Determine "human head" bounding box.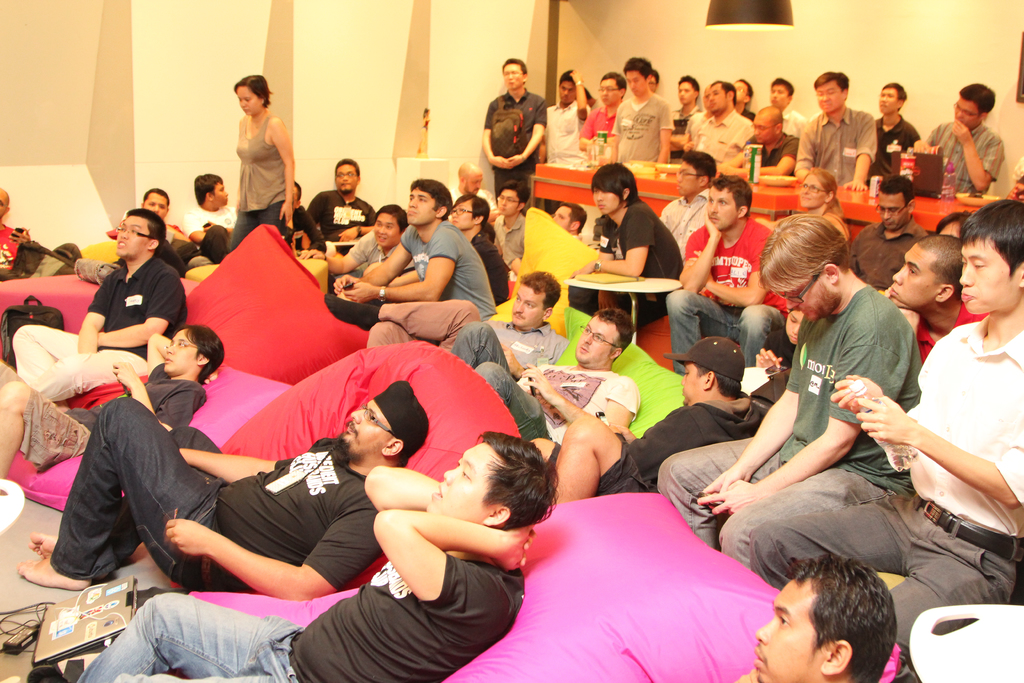
Determined: bbox=(445, 195, 495, 234).
